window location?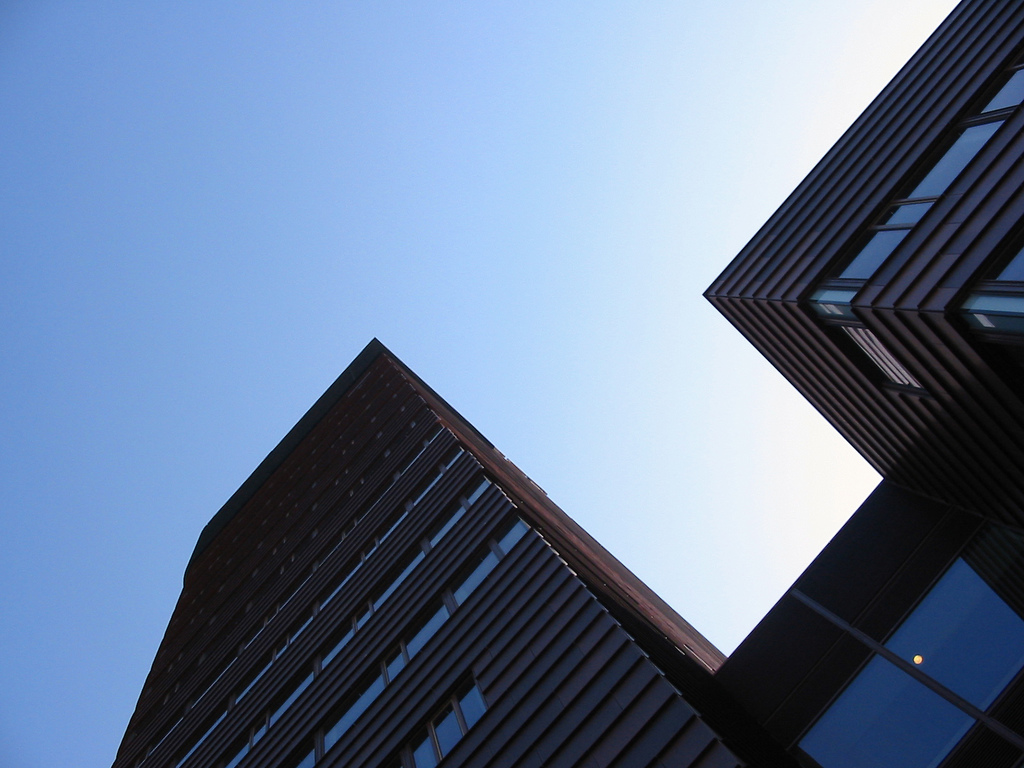
x1=486, y1=512, x2=533, y2=555
